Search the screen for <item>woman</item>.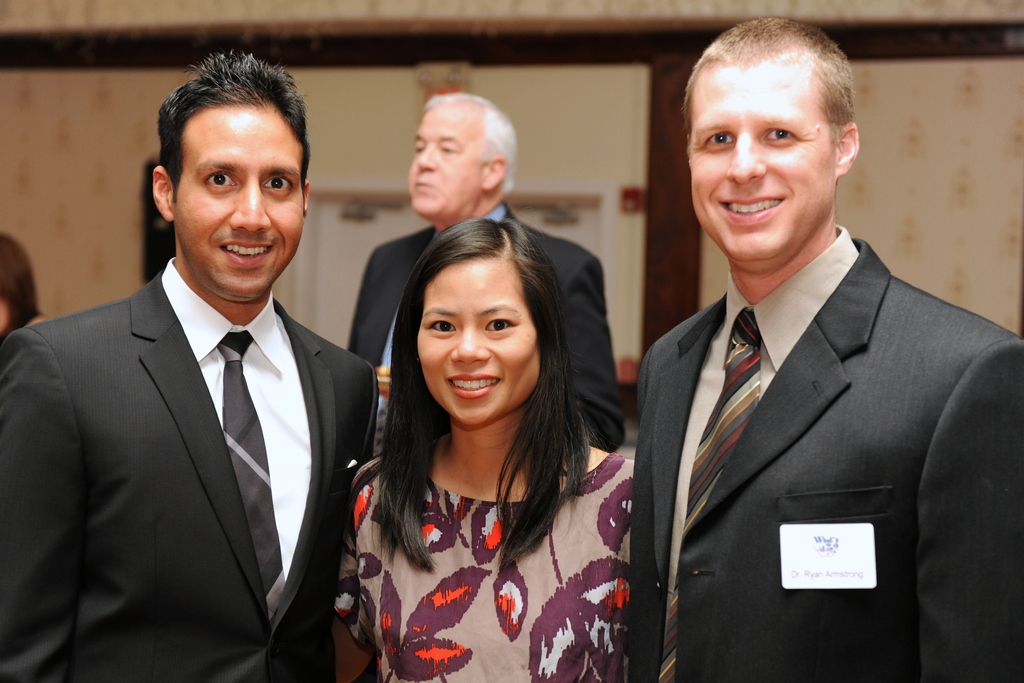
Found at crop(330, 220, 635, 682).
